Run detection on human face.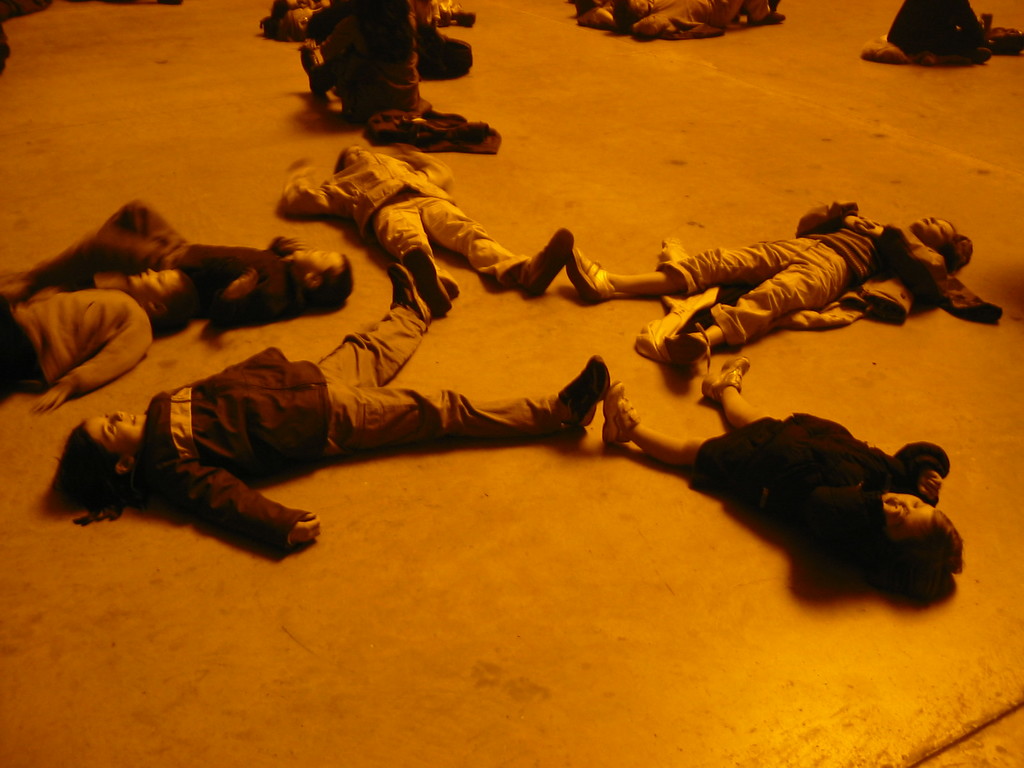
Result: pyautogui.locateOnScreen(342, 144, 371, 166).
